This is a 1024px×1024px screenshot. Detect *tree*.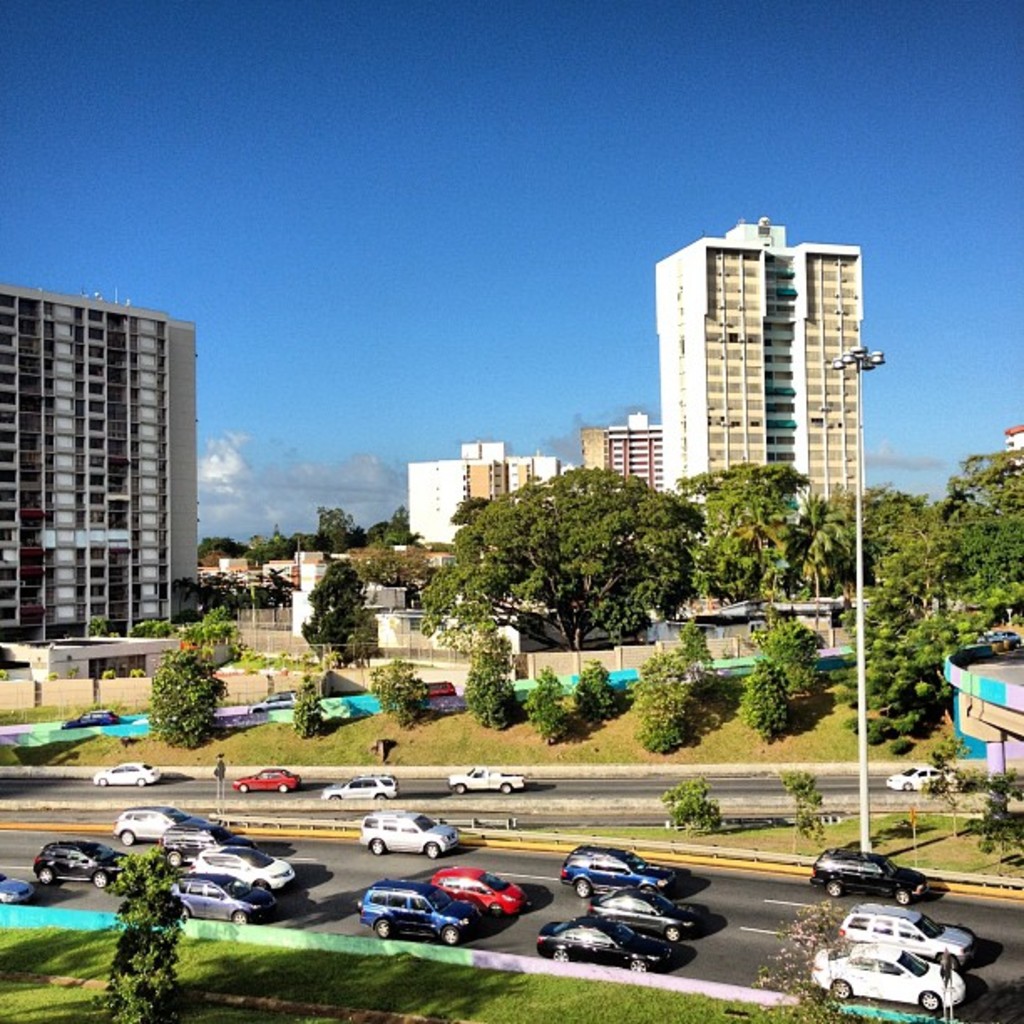
[x1=181, y1=504, x2=398, y2=566].
